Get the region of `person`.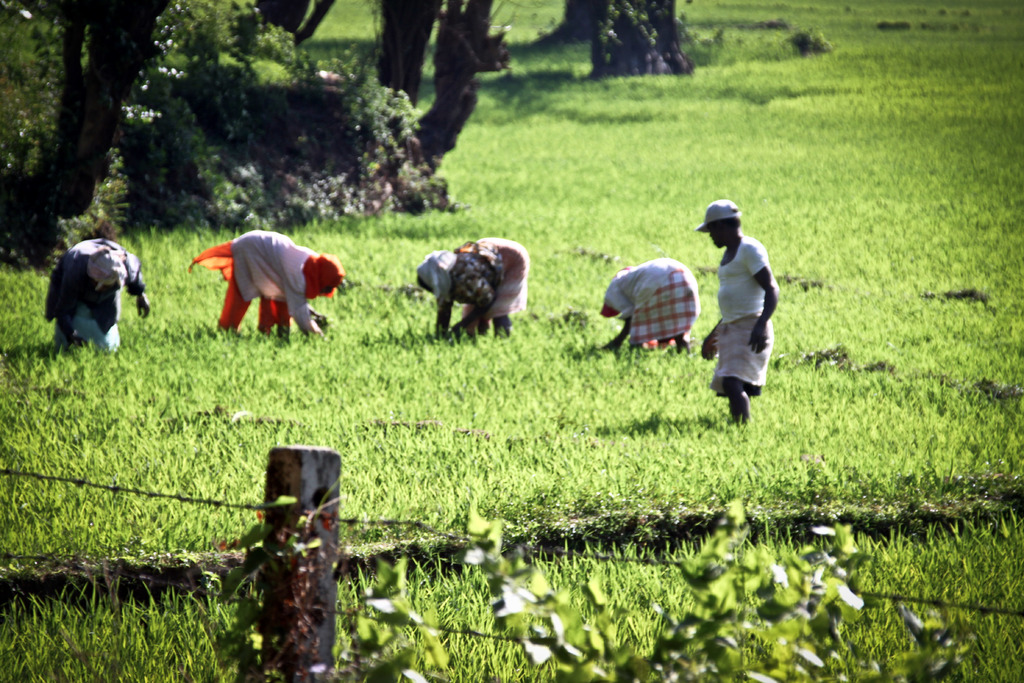
select_region(595, 256, 695, 360).
